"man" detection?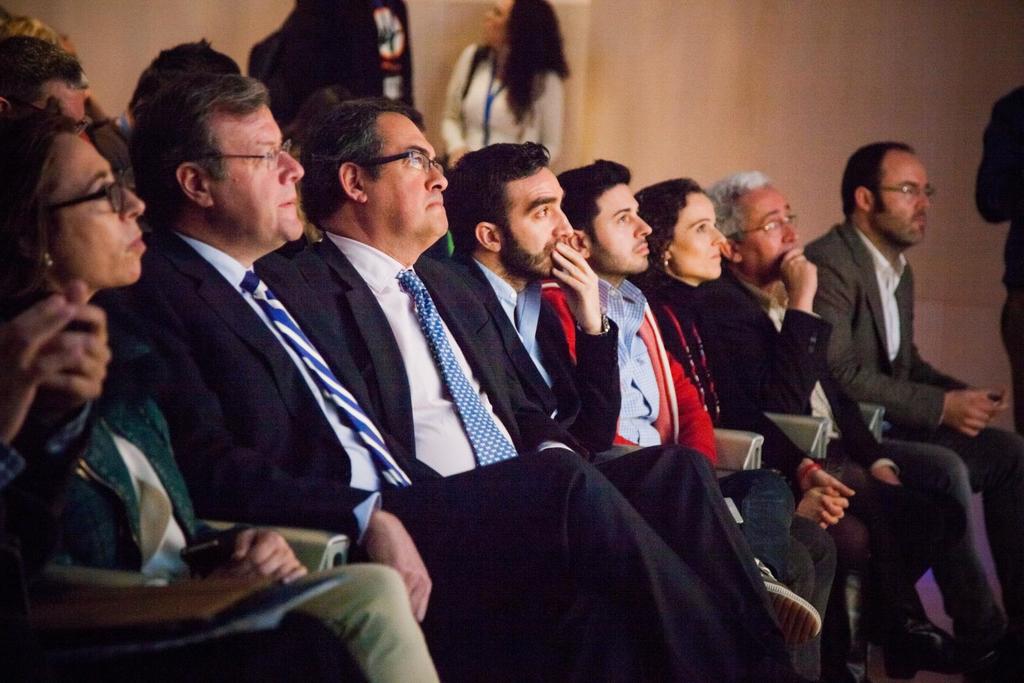
Rect(699, 166, 1023, 682)
